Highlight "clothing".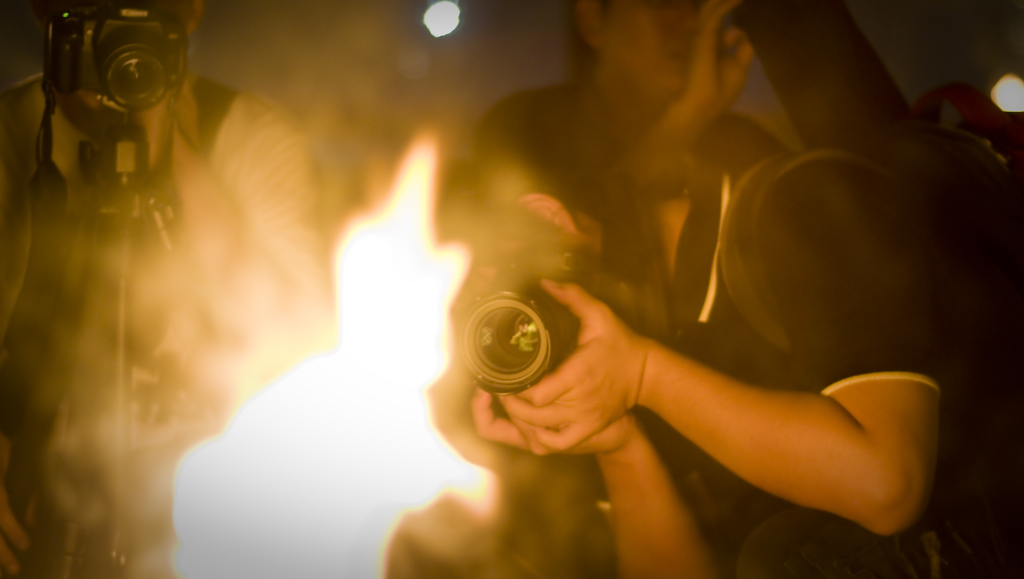
Highlighted region: 0/74/348/578.
